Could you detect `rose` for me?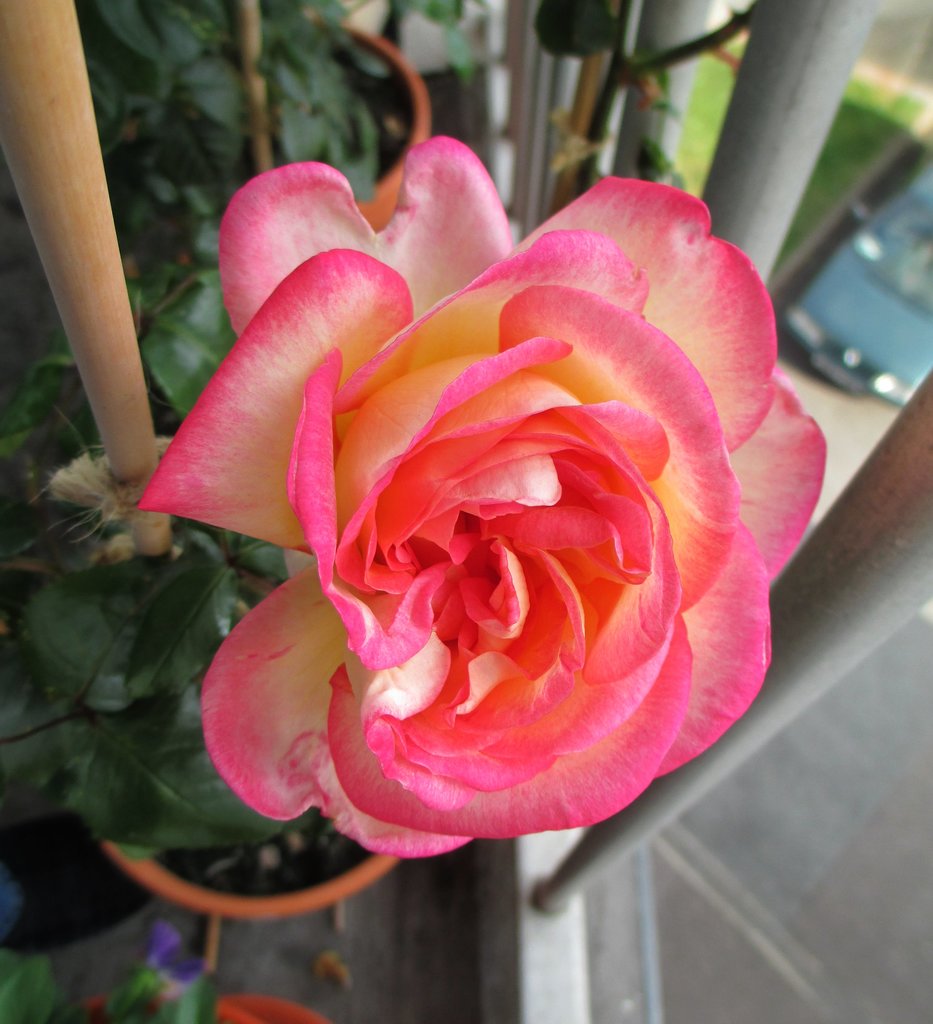
Detection result: 135:136:829:858.
